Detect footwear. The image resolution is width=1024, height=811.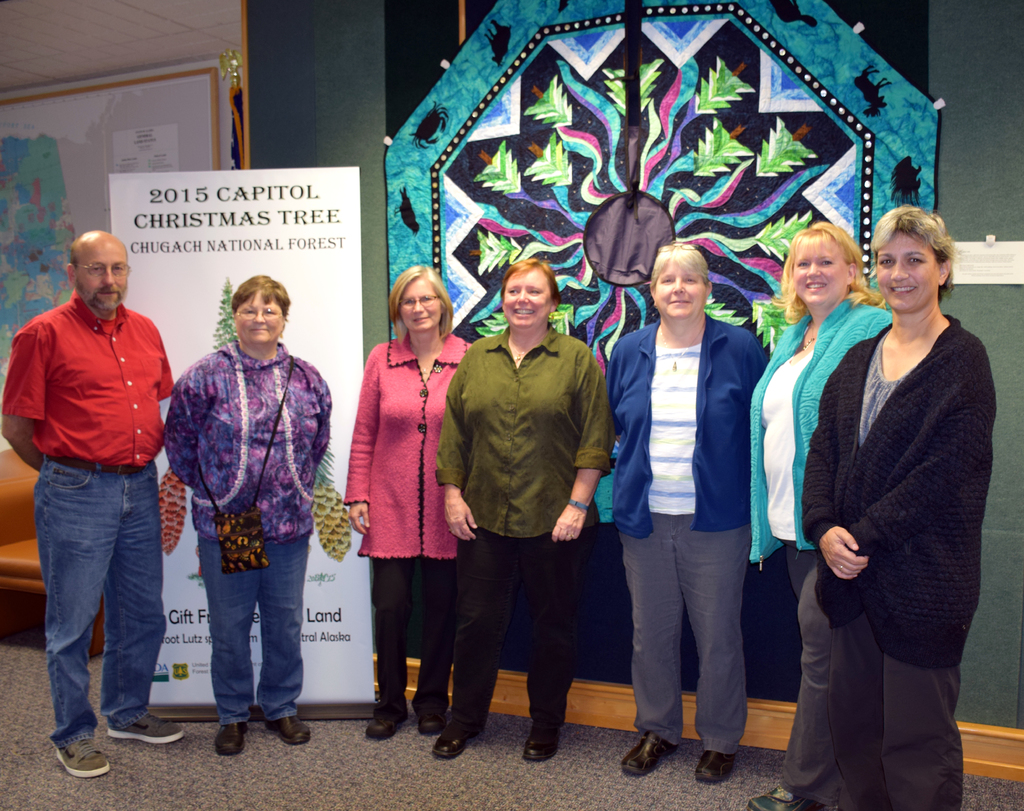
[522,721,559,762].
